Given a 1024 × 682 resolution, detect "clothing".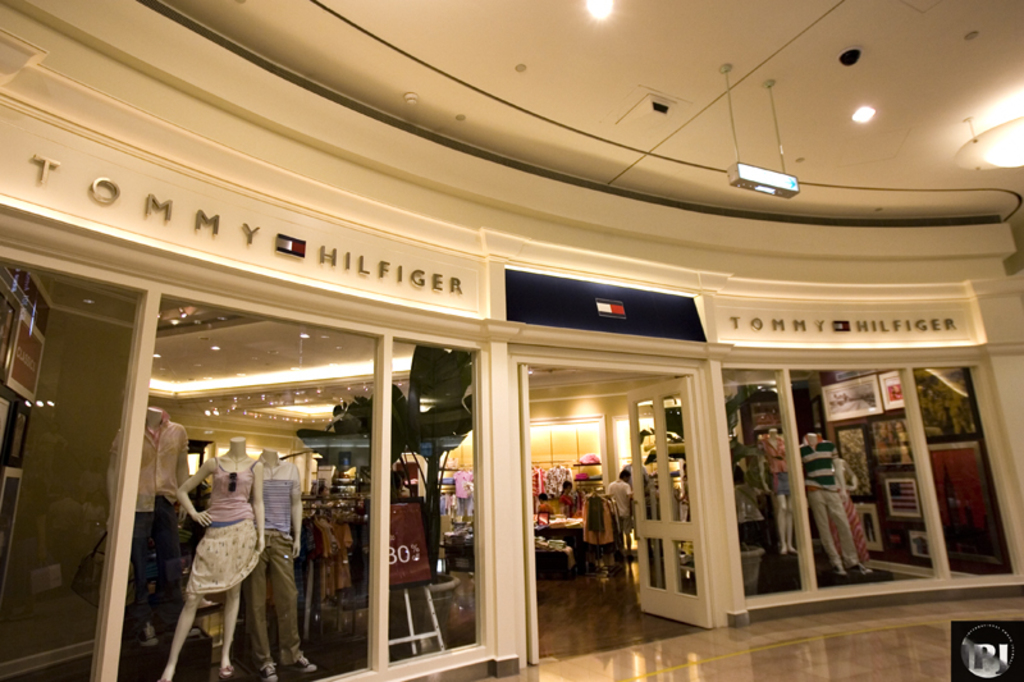
[left=804, top=434, right=851, bottom=571].
